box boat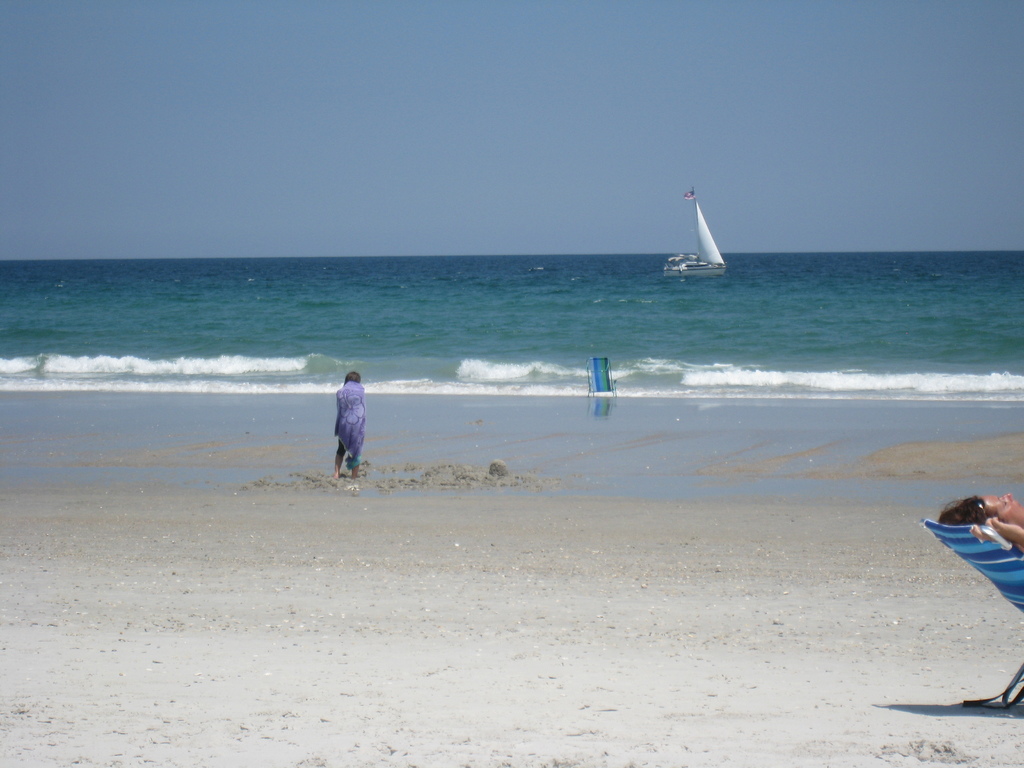
(666,189,740,280)
